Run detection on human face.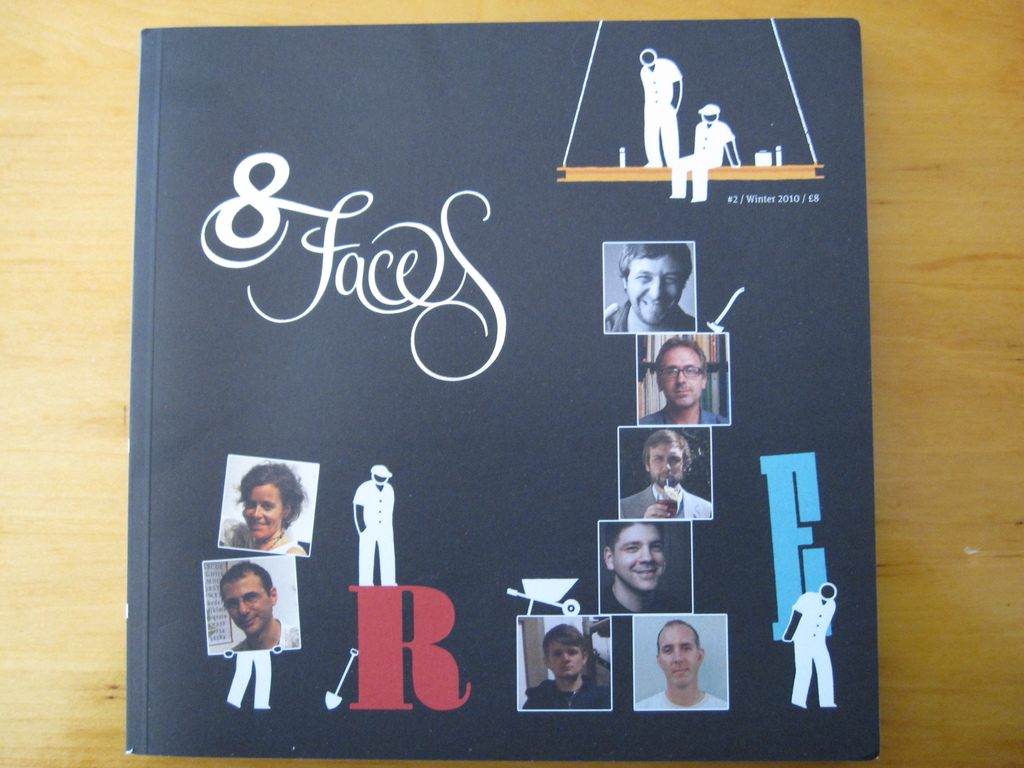
Result: box(649, 443, 684, 477).
